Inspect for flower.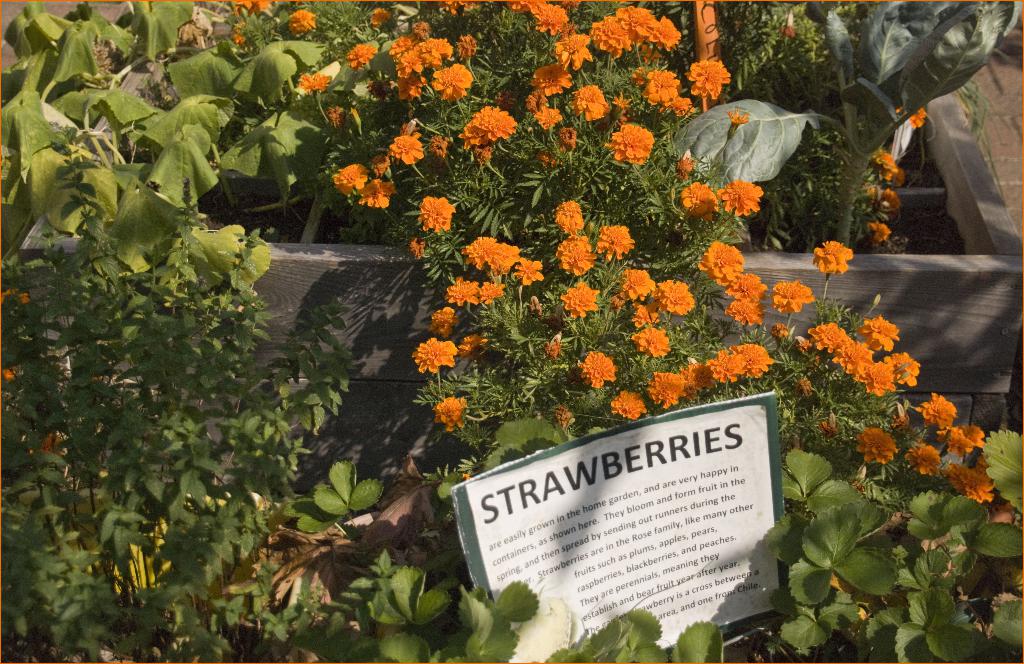
Inspection: [681,181,712,219].
